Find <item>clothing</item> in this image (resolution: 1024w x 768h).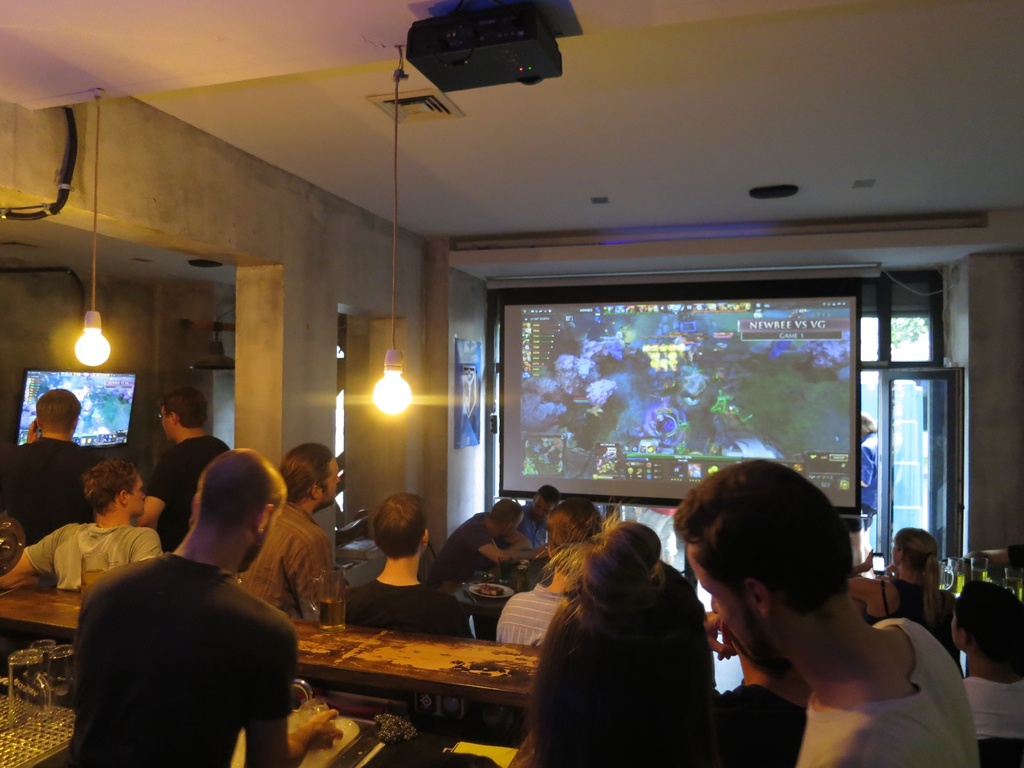
x1=235, y1=504, x2=339, y2=616.
